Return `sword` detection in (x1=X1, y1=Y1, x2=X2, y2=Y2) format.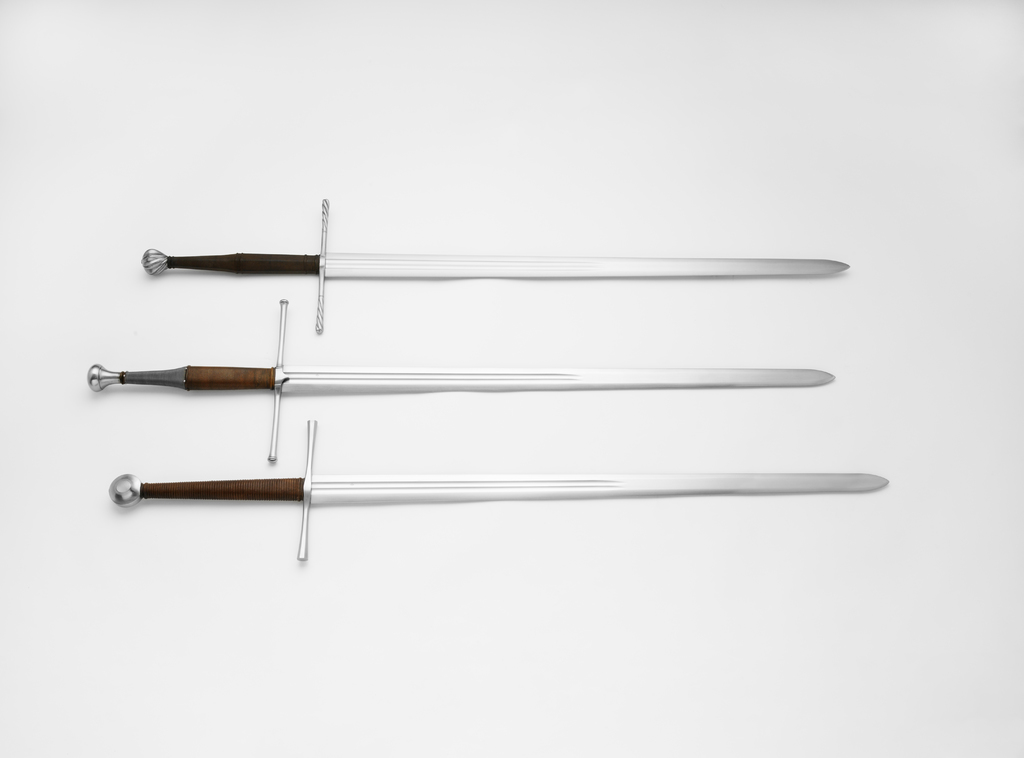
(x1=108, y1=420, x2=887, y2=559).
